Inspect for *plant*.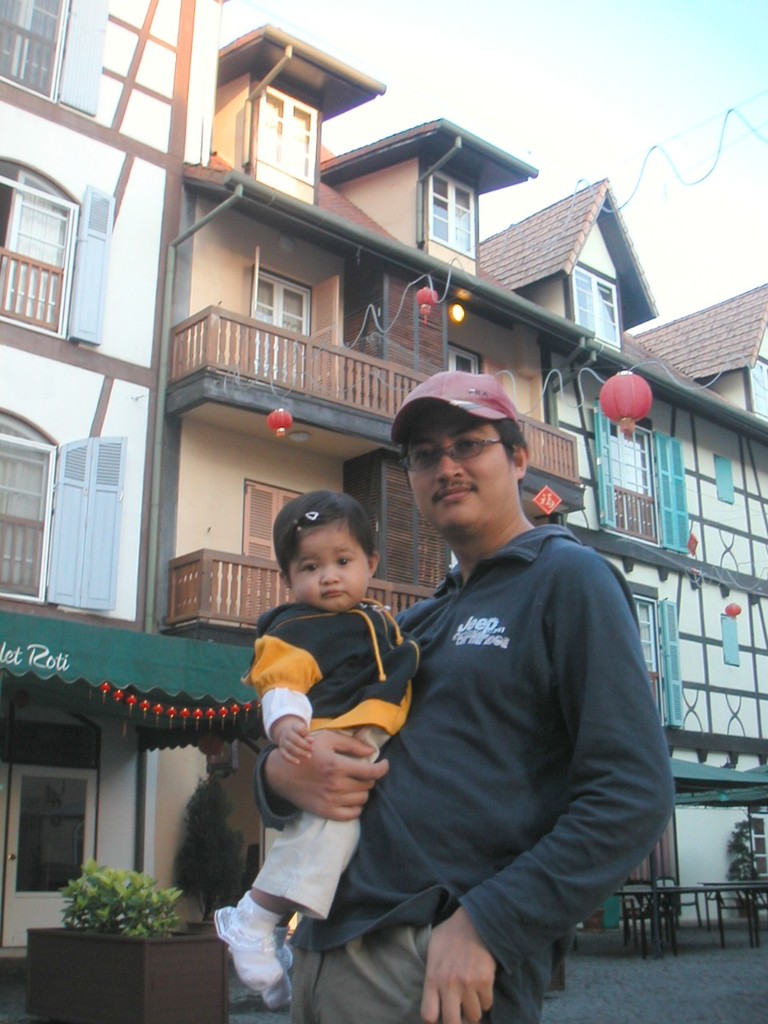
Inspection: select_region(725, 809, 767, 906).
